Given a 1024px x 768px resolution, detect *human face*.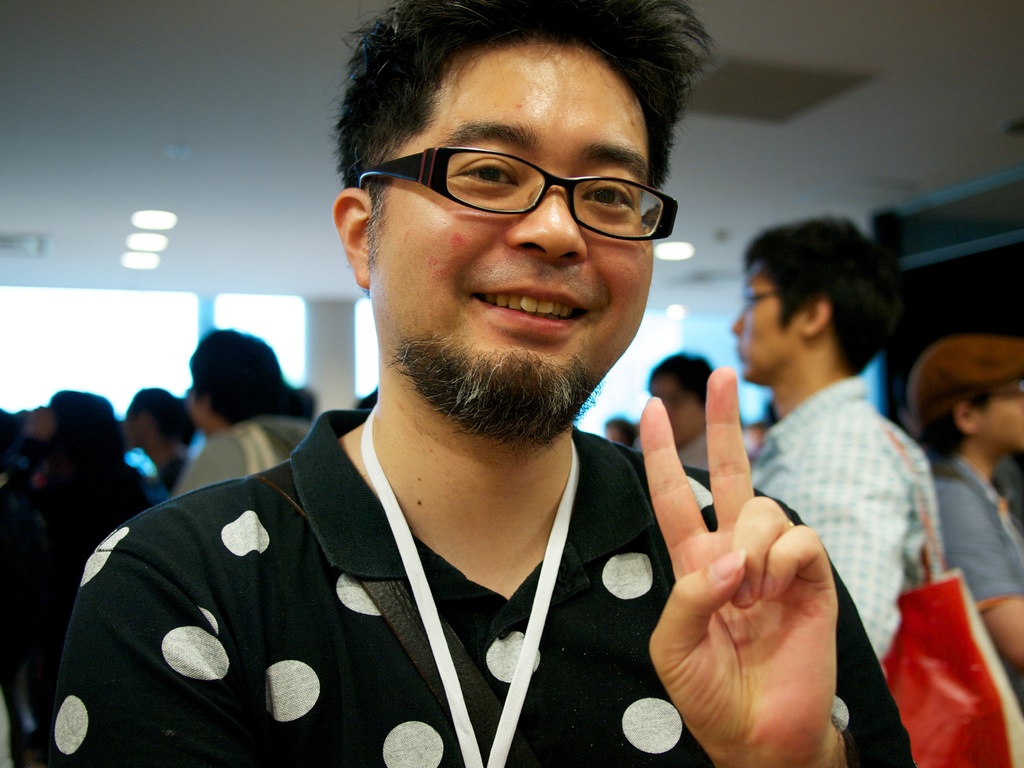
x1=367, y1=52, x2=653, y2=426.
